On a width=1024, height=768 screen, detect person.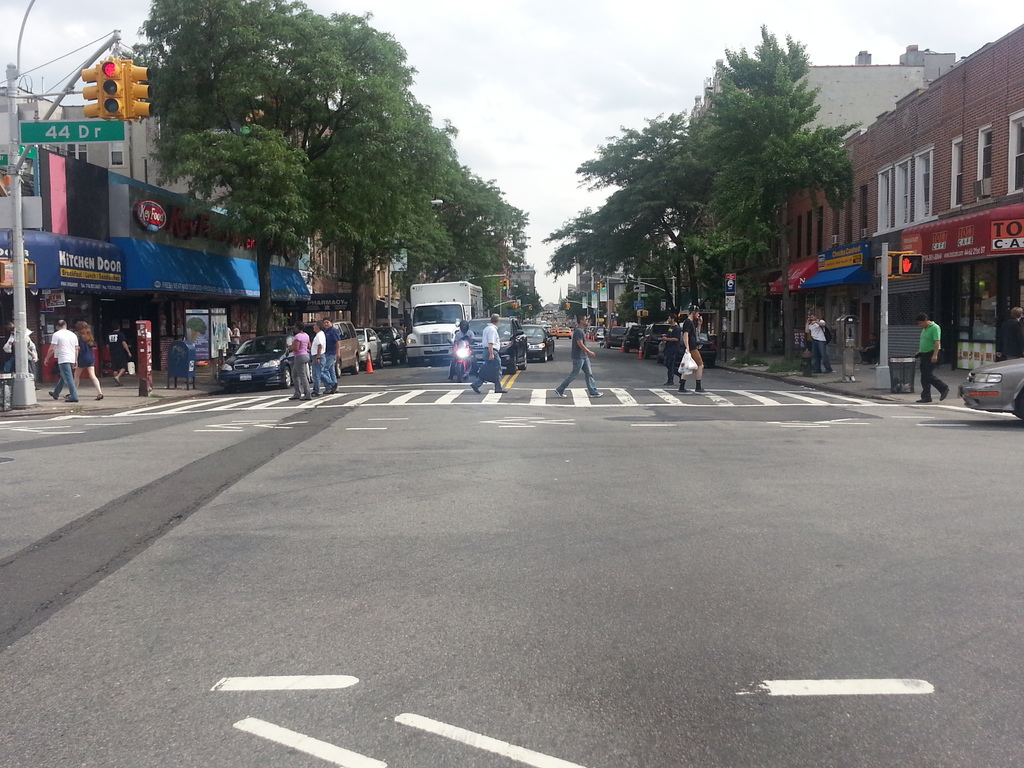
552,307,605,399.
